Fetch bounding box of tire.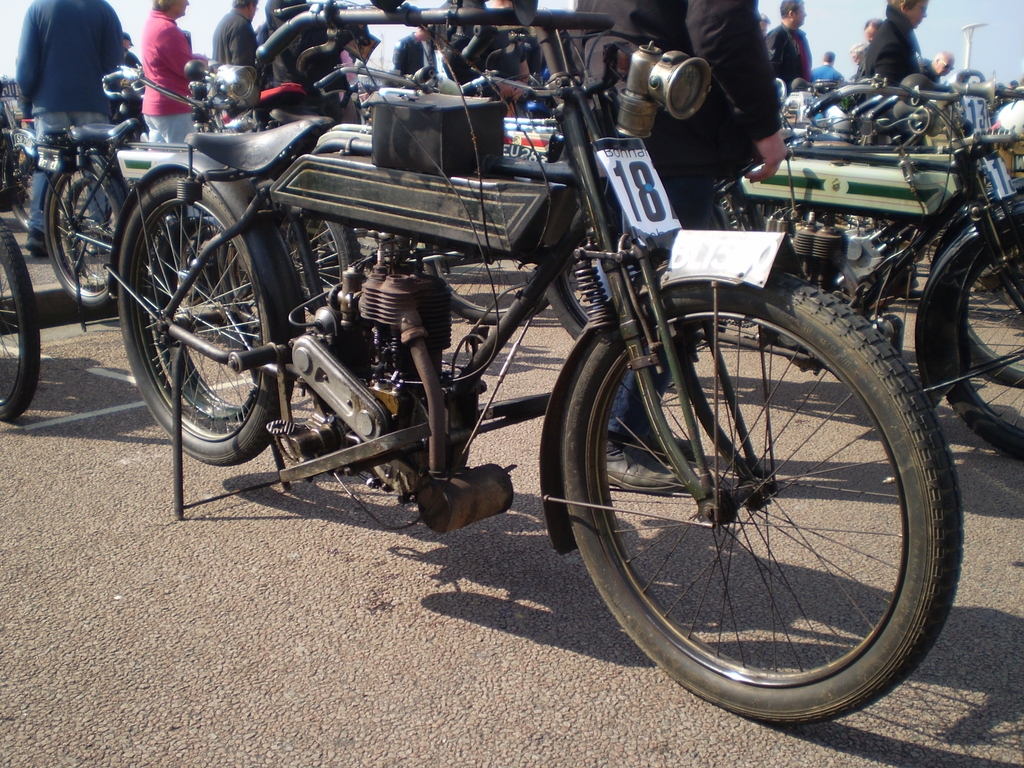
Bbox: left=560, top=290, right=945, bottom=716.
